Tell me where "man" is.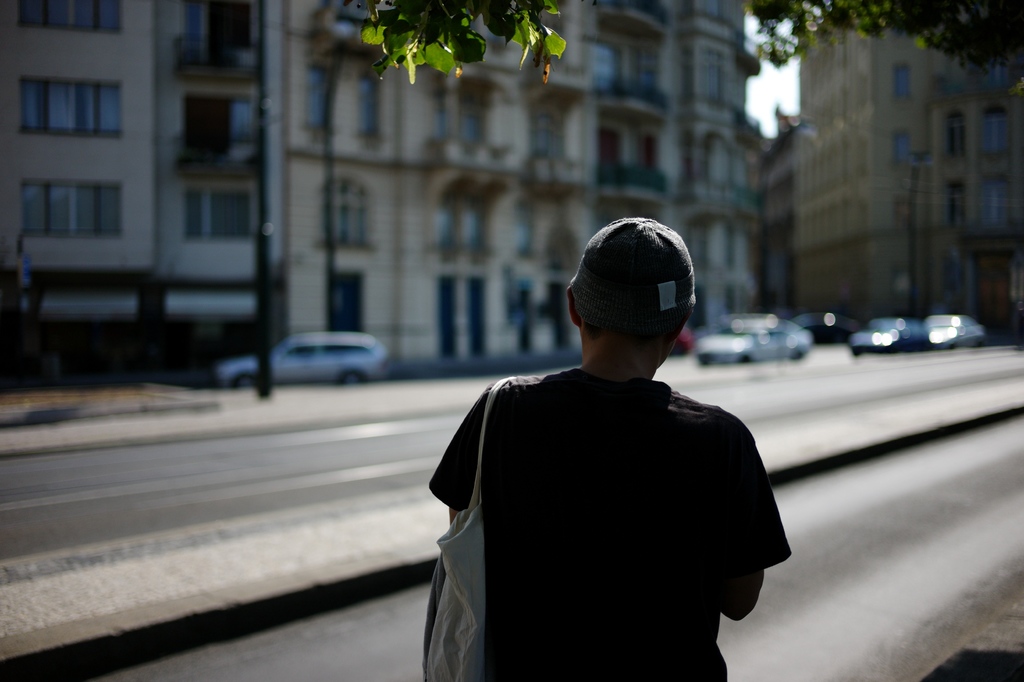
"man" is at [x1=418, y1=202, x2=812, y2=665].
